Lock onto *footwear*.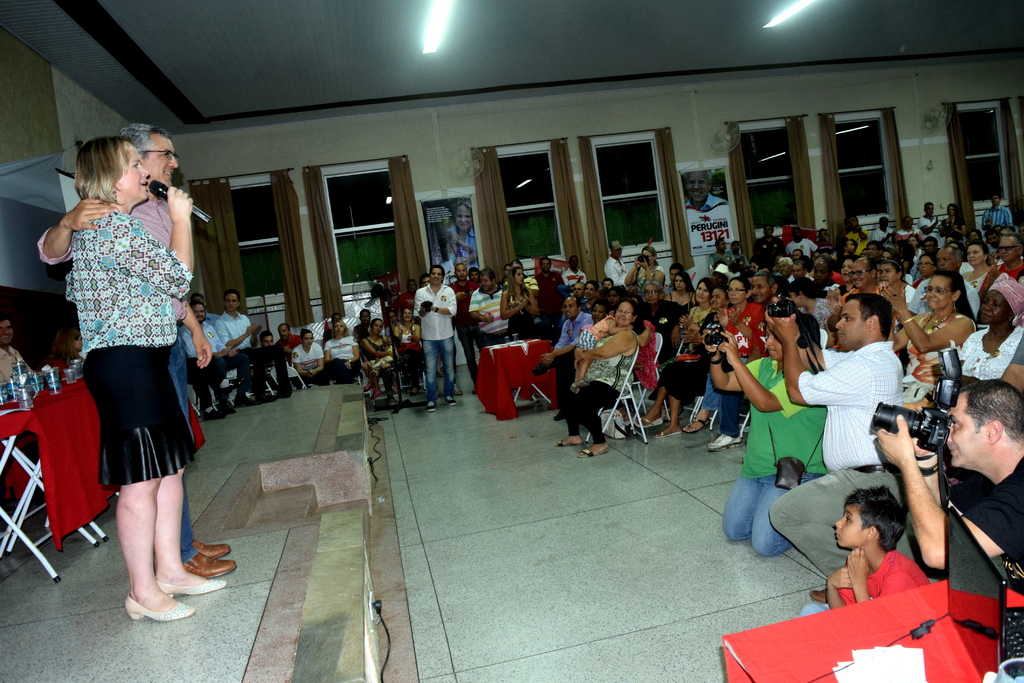
Locked: box(235, 397, 253, 407).
